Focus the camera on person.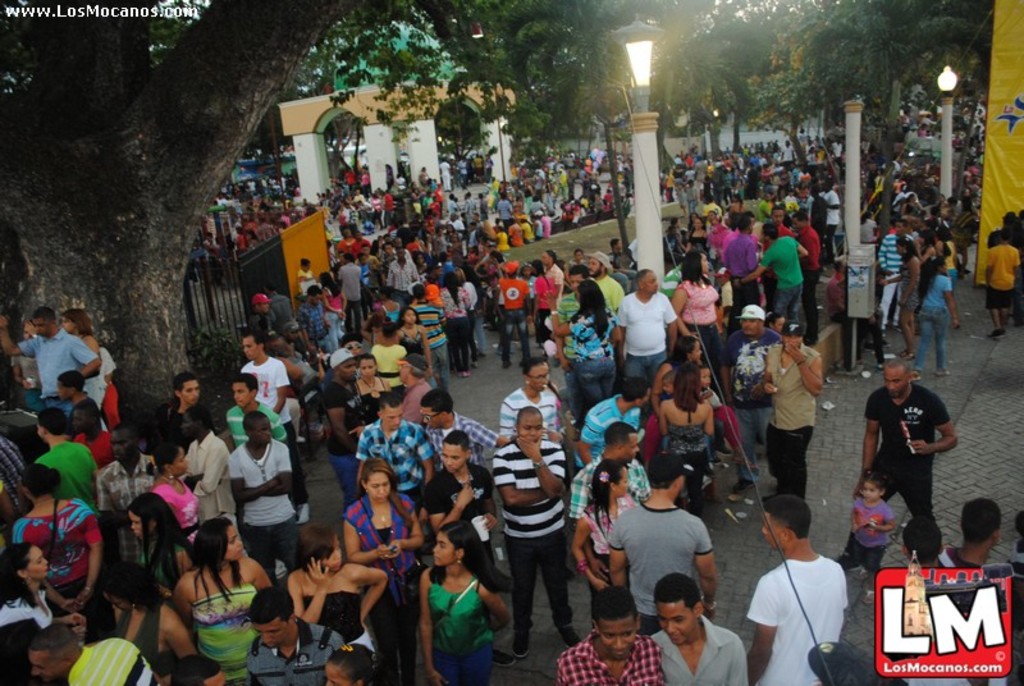
Focus region: x1=913, y1=250, x2=956, y2=367.
